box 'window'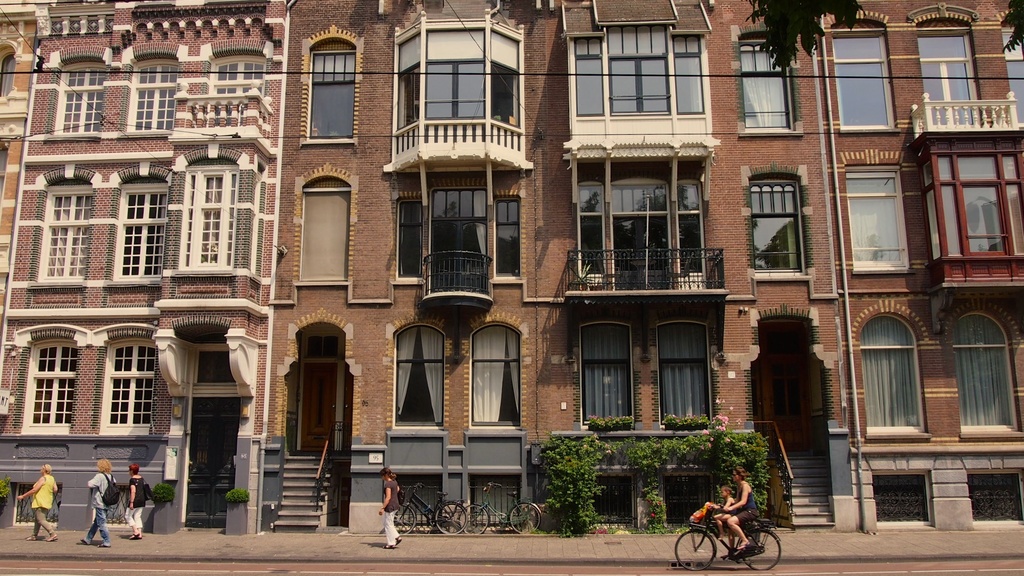
bbox=(593, 473, 634, 520)
